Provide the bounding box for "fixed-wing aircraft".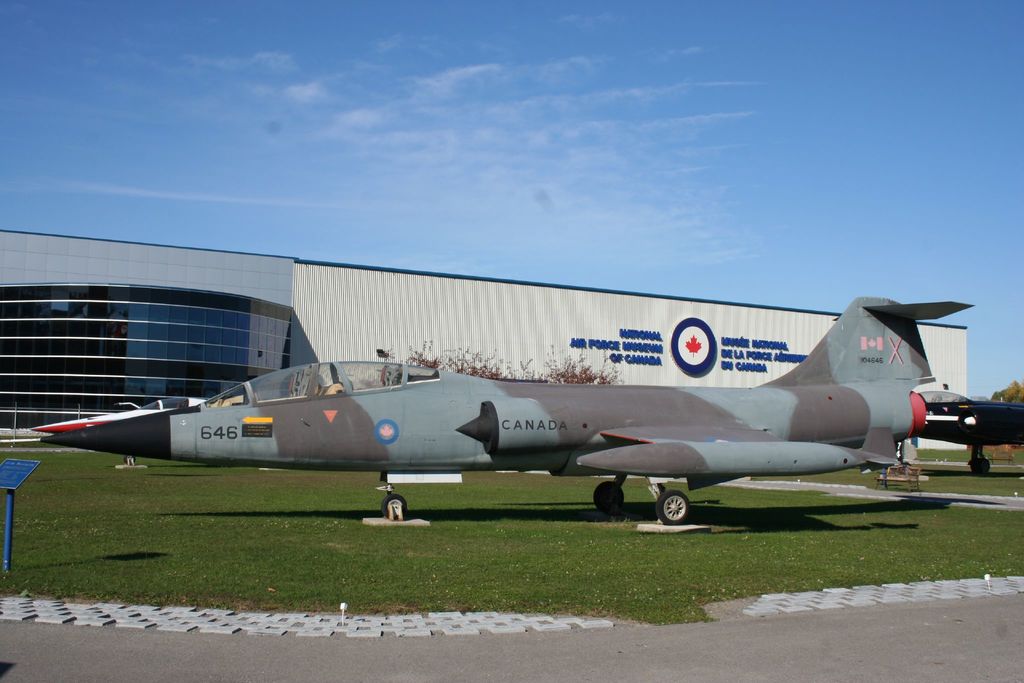
925 390 1023 475.
